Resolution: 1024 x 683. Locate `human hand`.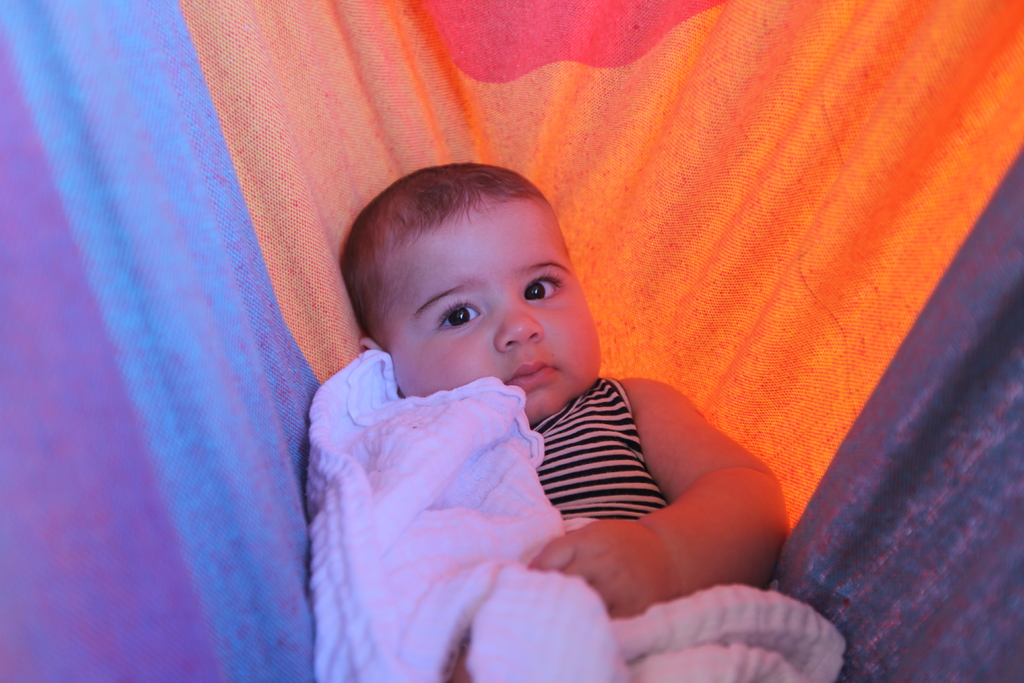
l=535, t=514, r=673, b=621.
